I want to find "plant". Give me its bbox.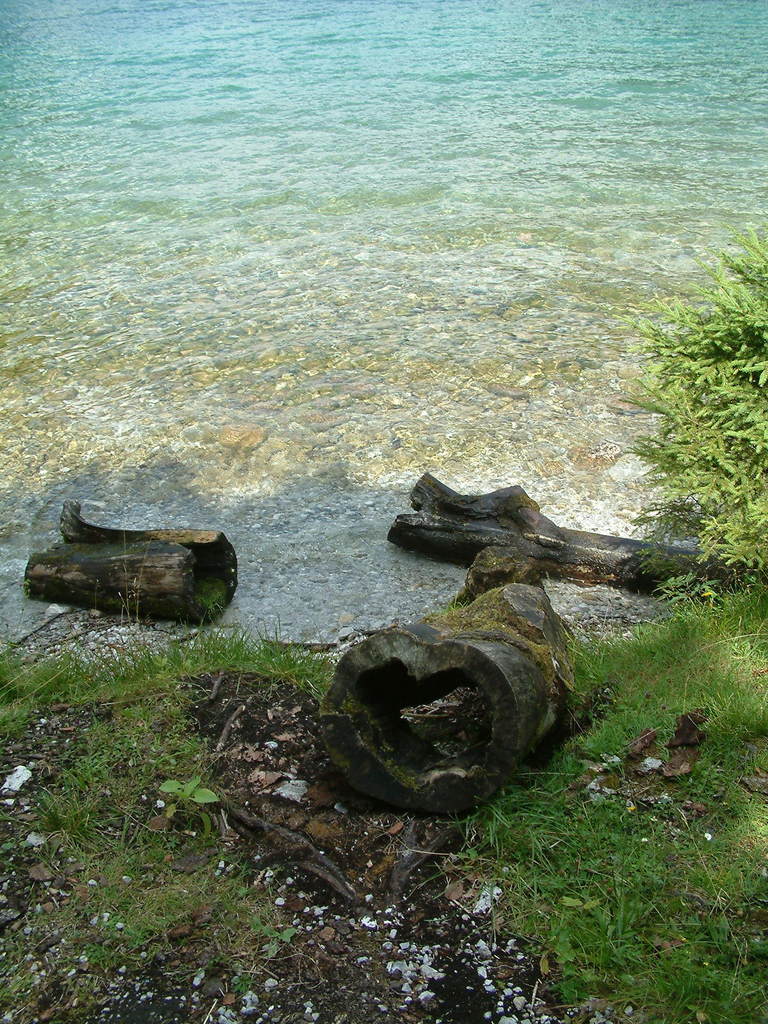
crop(611, 248, 759, 595).
